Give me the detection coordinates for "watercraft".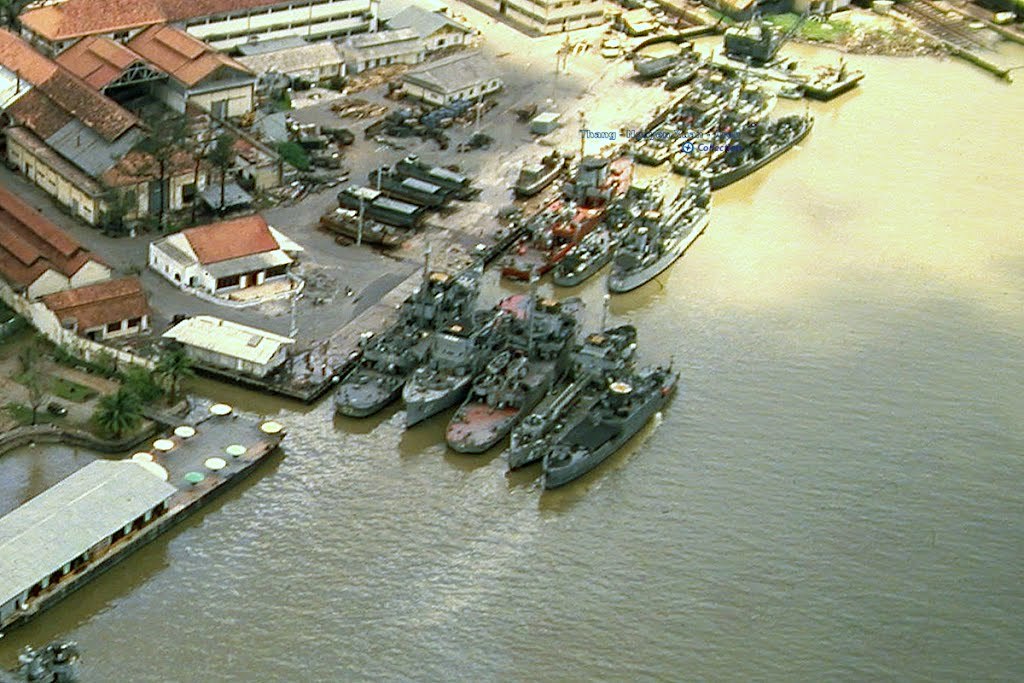
(607, 162, 709, 294).
